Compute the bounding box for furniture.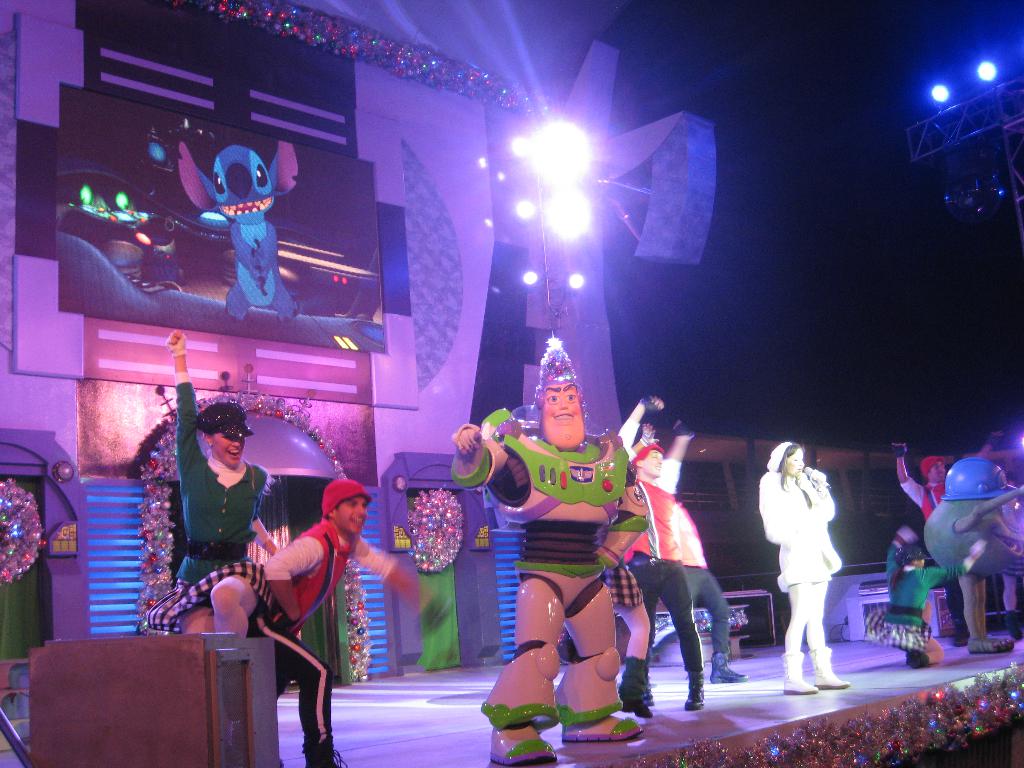
select_region(33, 632, 277, 767).
